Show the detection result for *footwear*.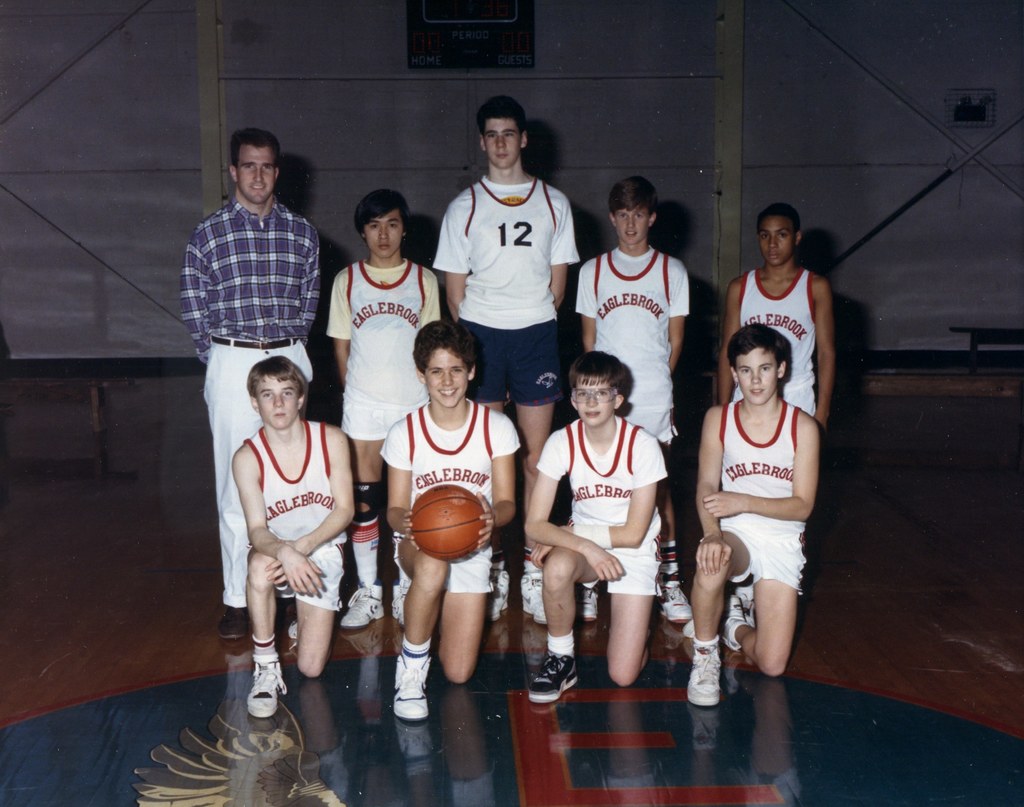
[743,591,757,624].
